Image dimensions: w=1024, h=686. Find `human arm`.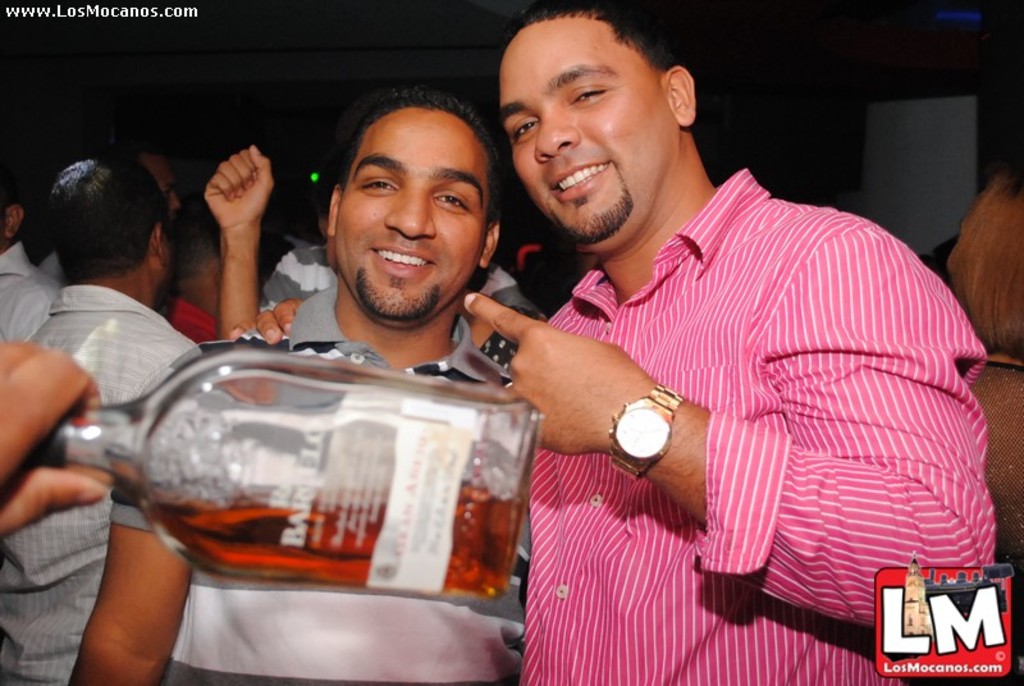
pyautogui.locateOnScreen(172, 131, 276, 339).
